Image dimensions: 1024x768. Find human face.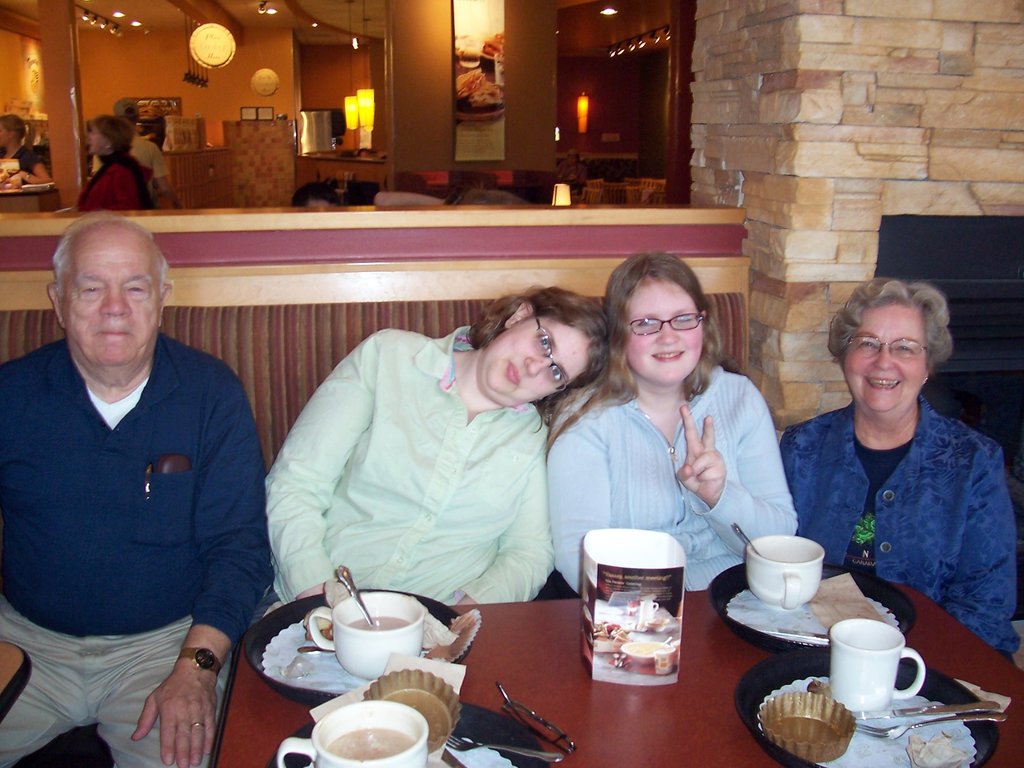
844:307:927:412.
